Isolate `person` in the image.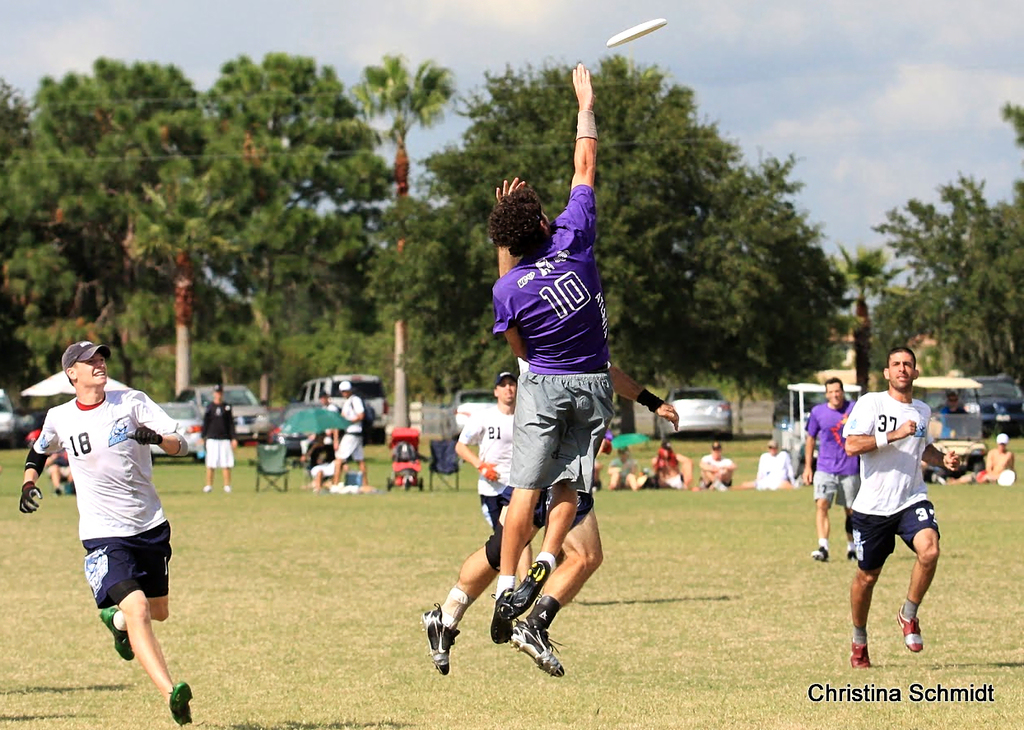
Isolated region: l=700, t=437, r=736, b=491.
